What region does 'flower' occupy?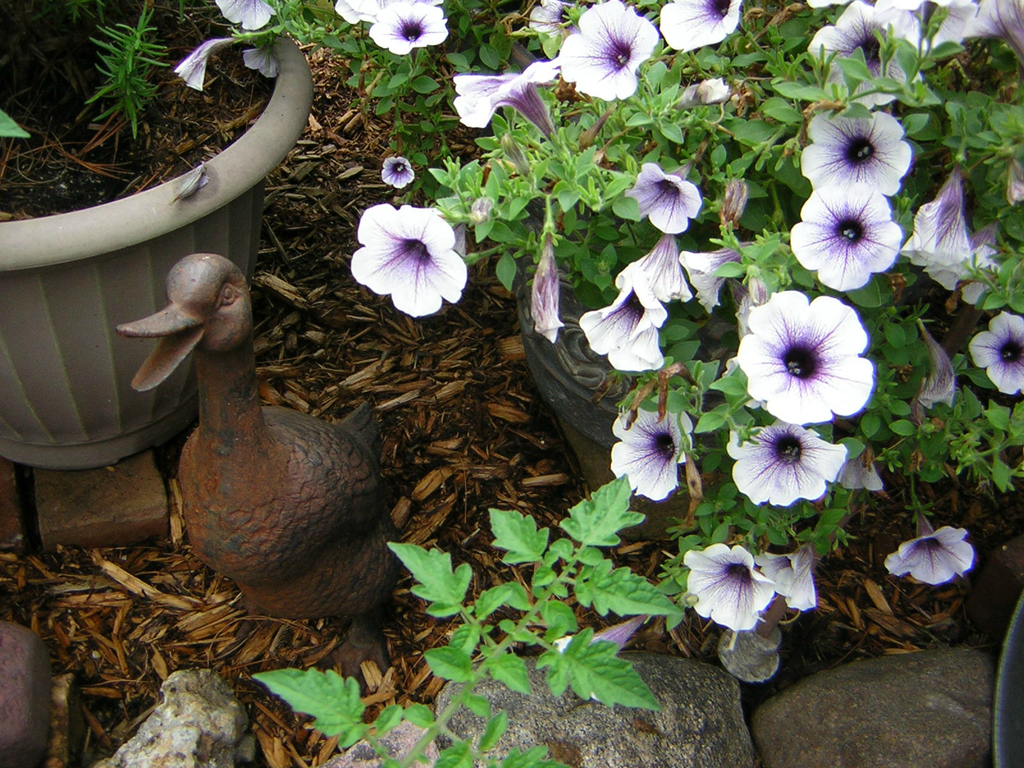
(x1=655, y1=0, x2=748, y2=56).
